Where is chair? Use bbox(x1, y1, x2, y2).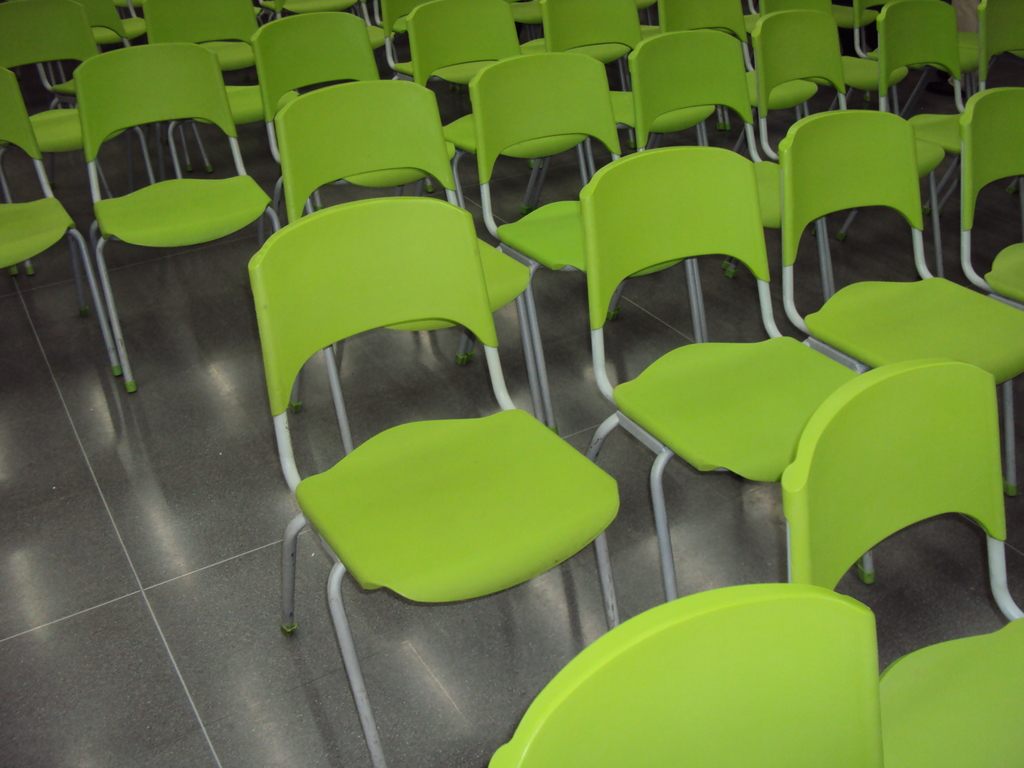
bbox(956, 88, 1023, 395).
